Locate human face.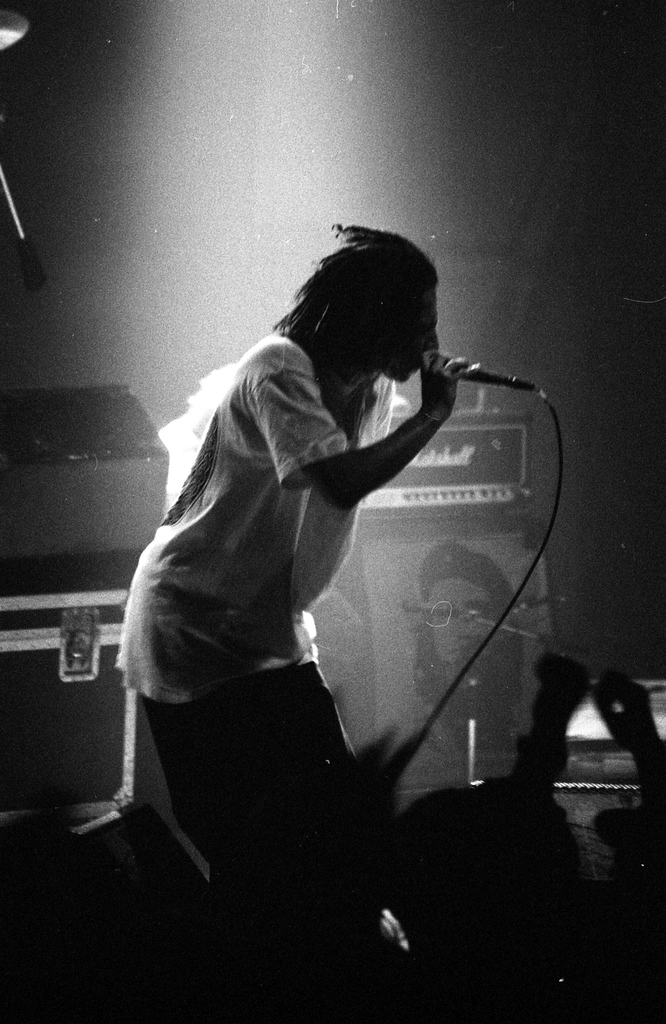
Bounding box: BBox(381, 289, 434, 385).
